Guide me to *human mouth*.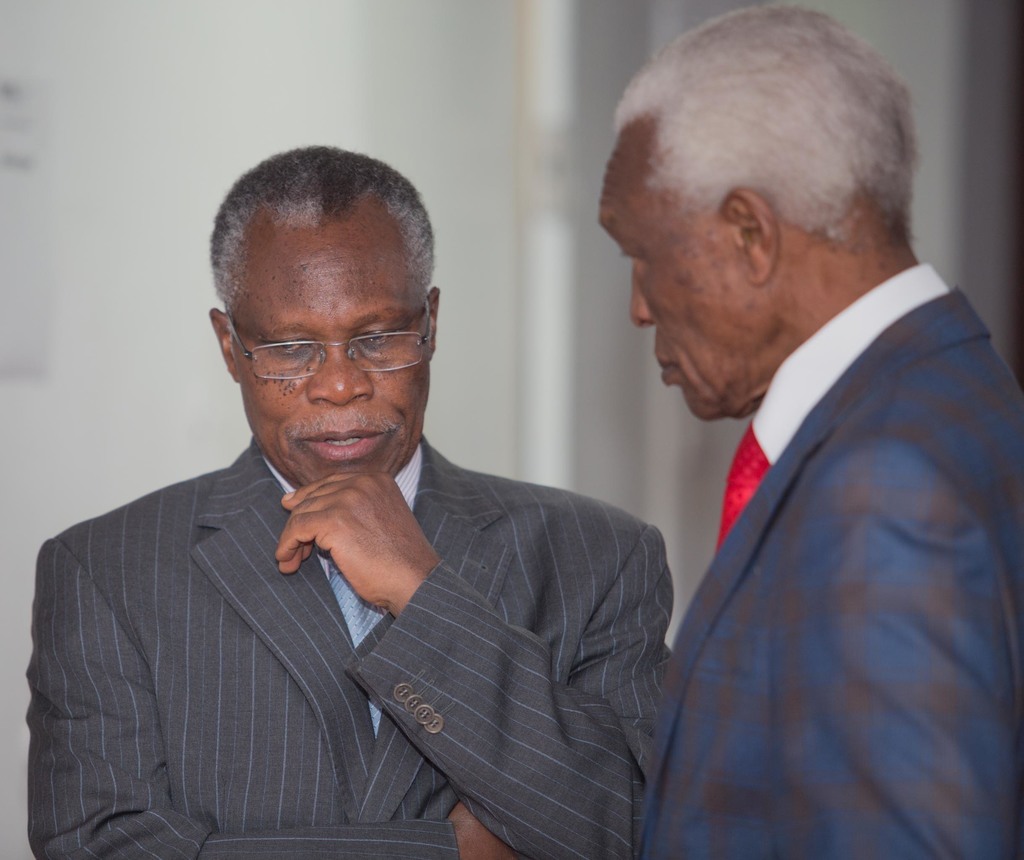
Guidance: locate(299, 429, 392, 460).
